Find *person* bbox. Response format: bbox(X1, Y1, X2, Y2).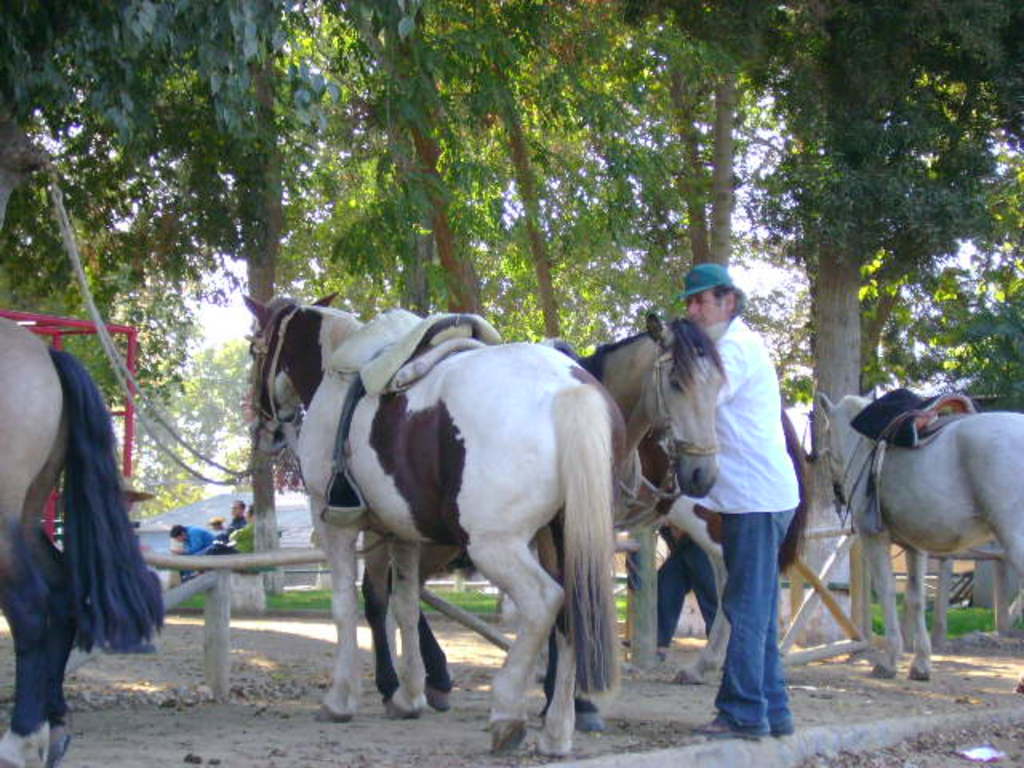
bbox(650, 526, 723, 656).
